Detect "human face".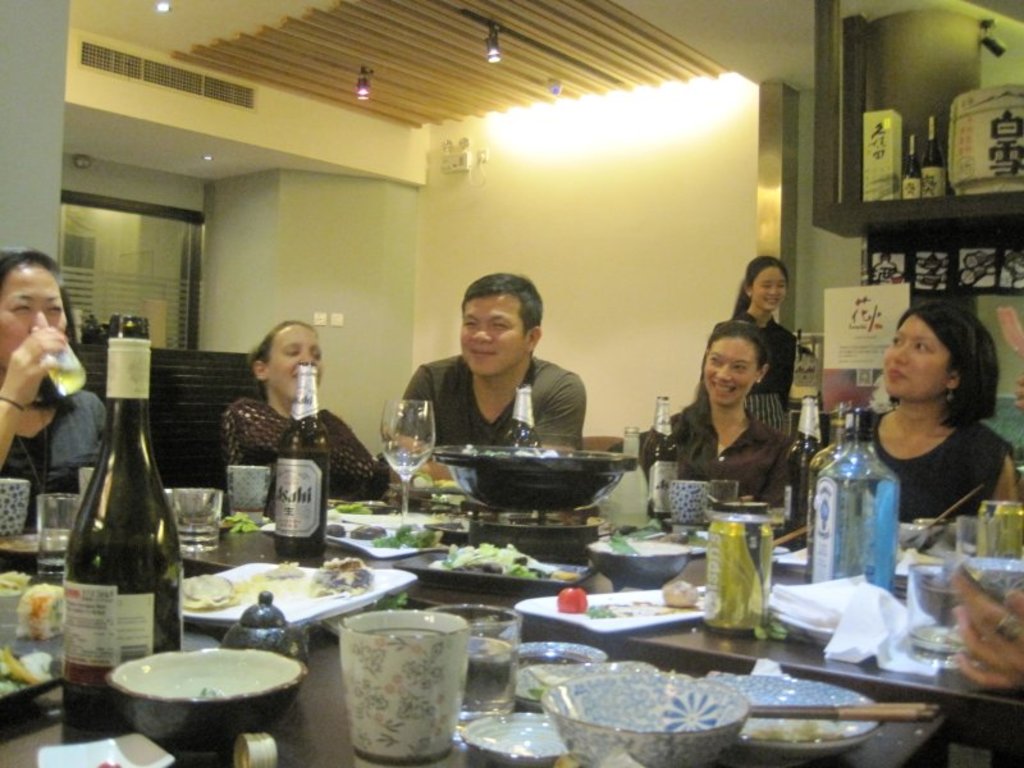
Detected at crop(456, 292, 527, 378).
